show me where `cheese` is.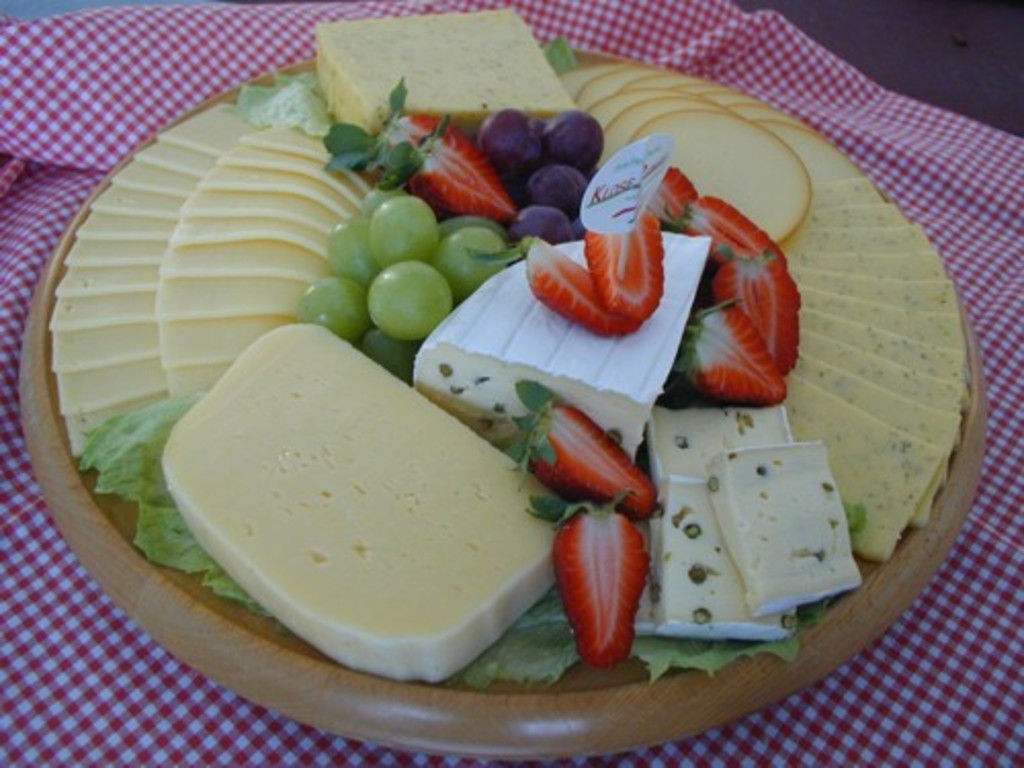
`cheese` is at bbox=(315, 4, 578, 139).
